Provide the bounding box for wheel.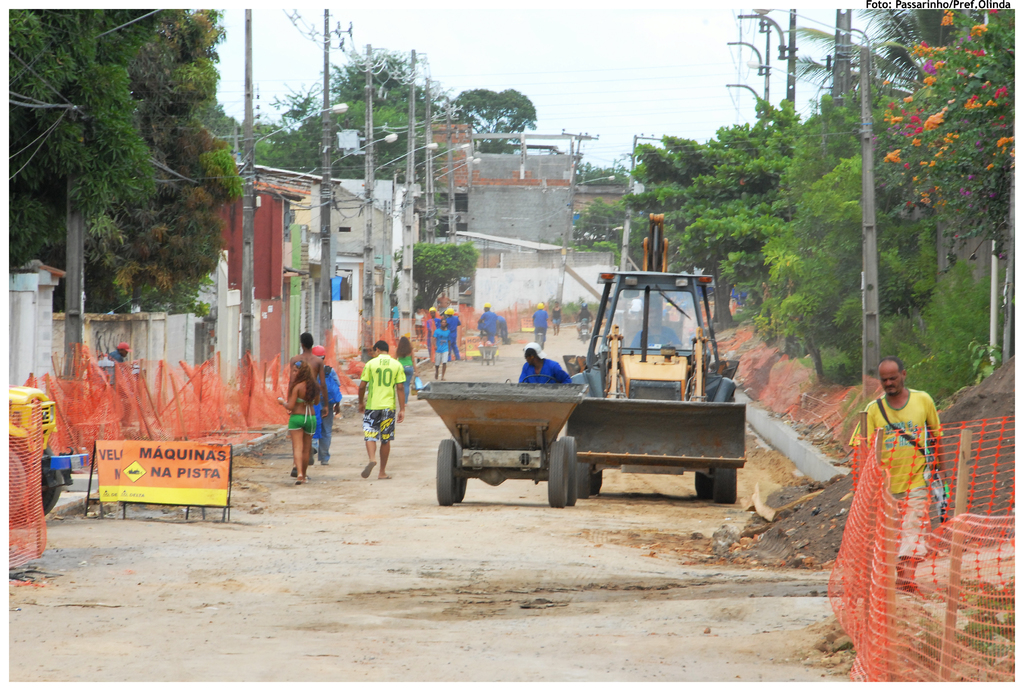
bbox(521, 374, 561, 386).
